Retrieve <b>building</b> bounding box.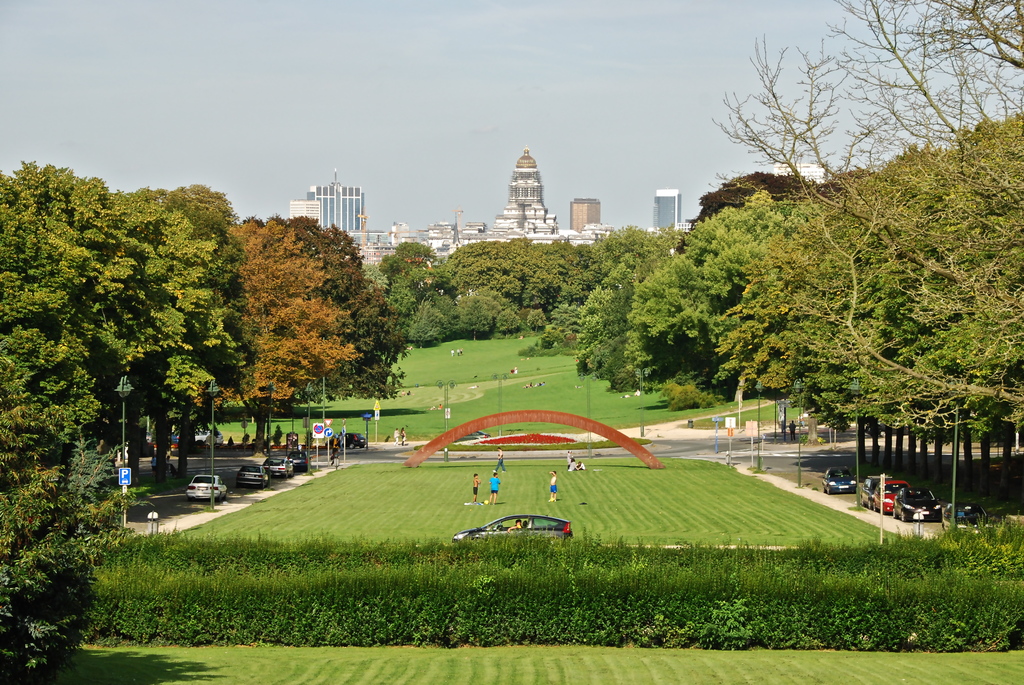
Bounding box: [left=776, top=161, right=828, bottom=188].
